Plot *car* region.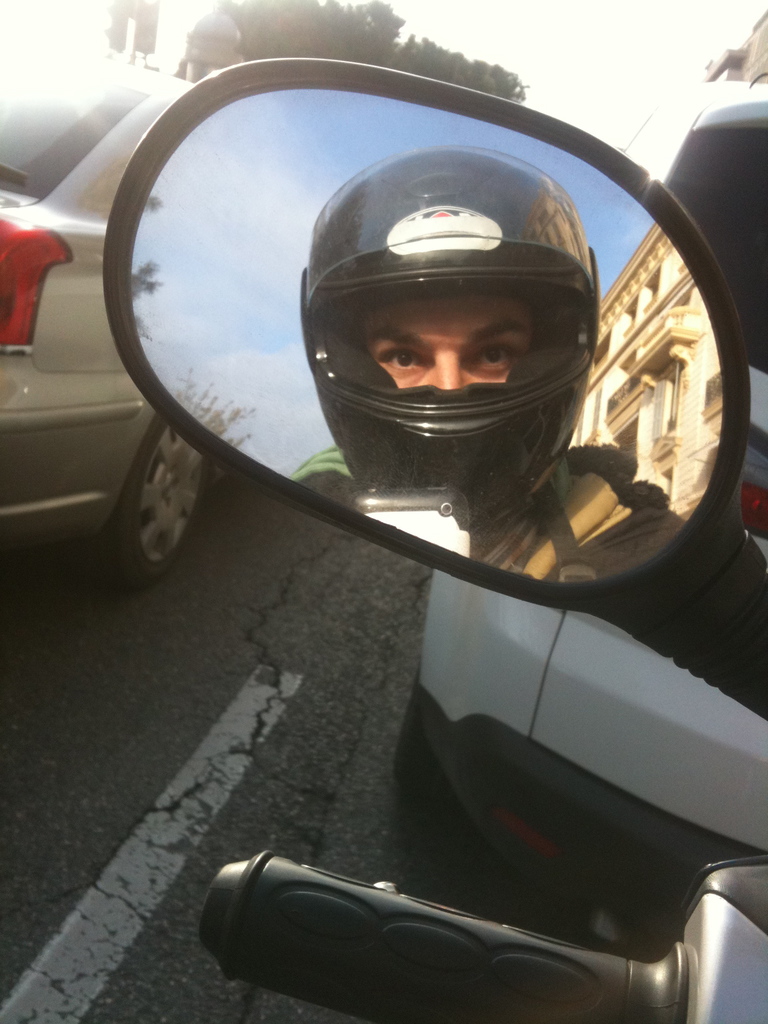
Plotted at <bbox>0, 49, 228, 589</bbox>.
